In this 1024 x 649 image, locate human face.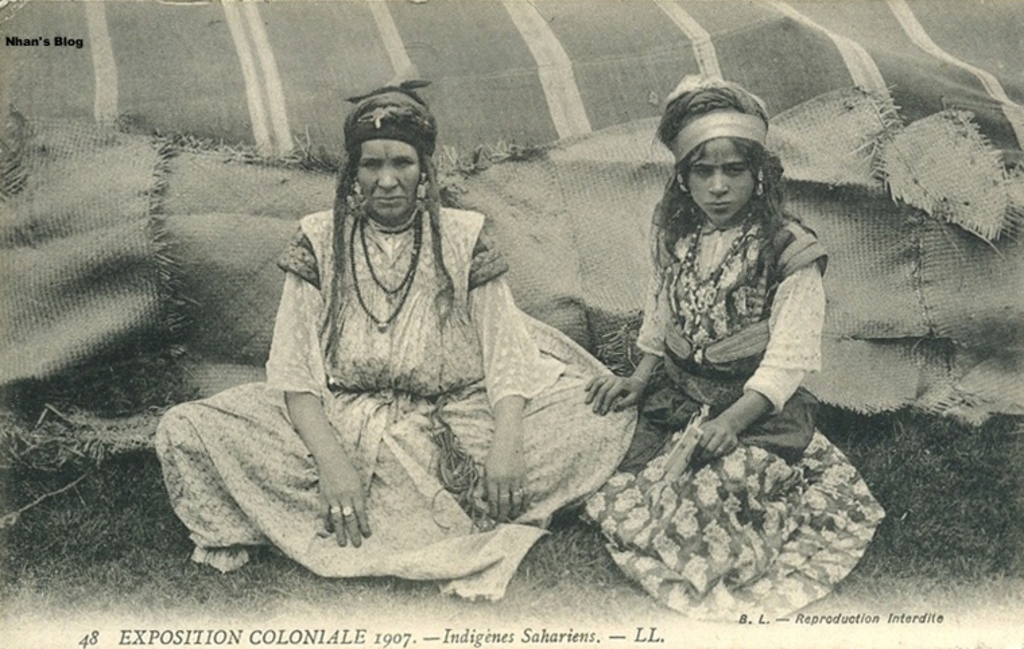
Bounding box: pyautogui.locateOnScreen(356, 139, 419, 221).
